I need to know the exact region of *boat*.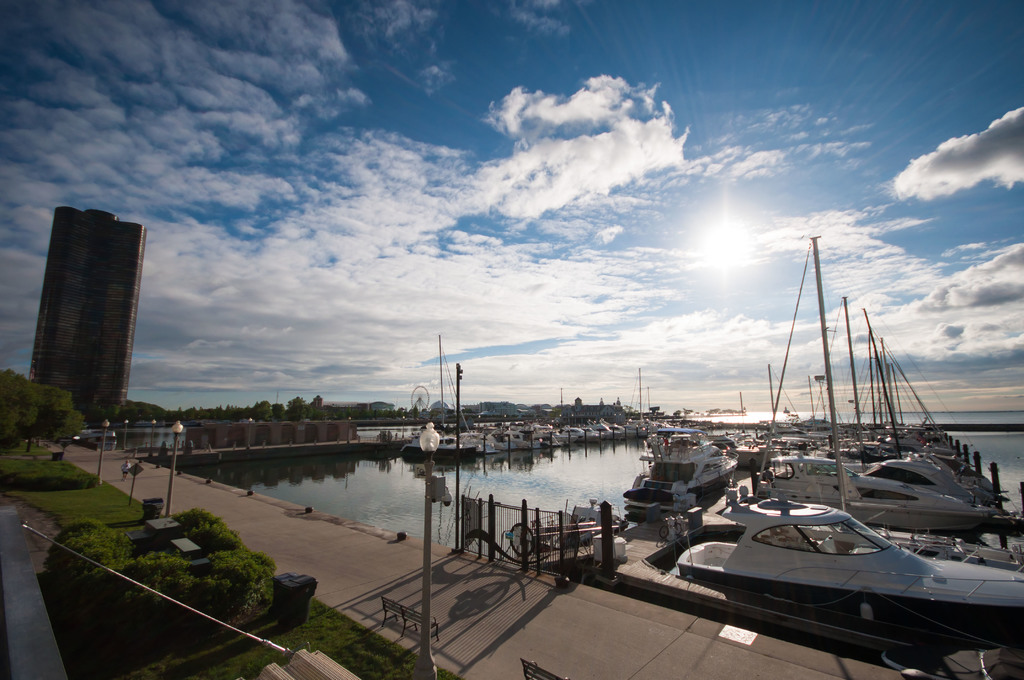
Region: 698/268/1020/642.
